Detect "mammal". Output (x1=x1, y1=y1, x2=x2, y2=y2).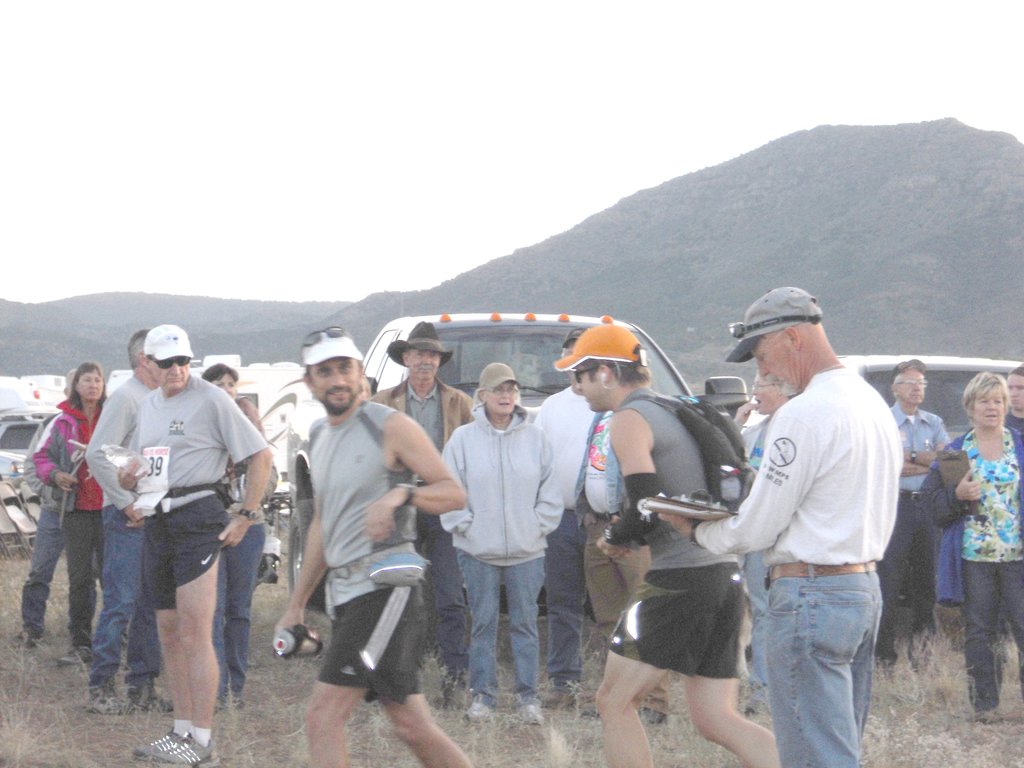
(x1=14, y1=367, x2=82, y2=645).
